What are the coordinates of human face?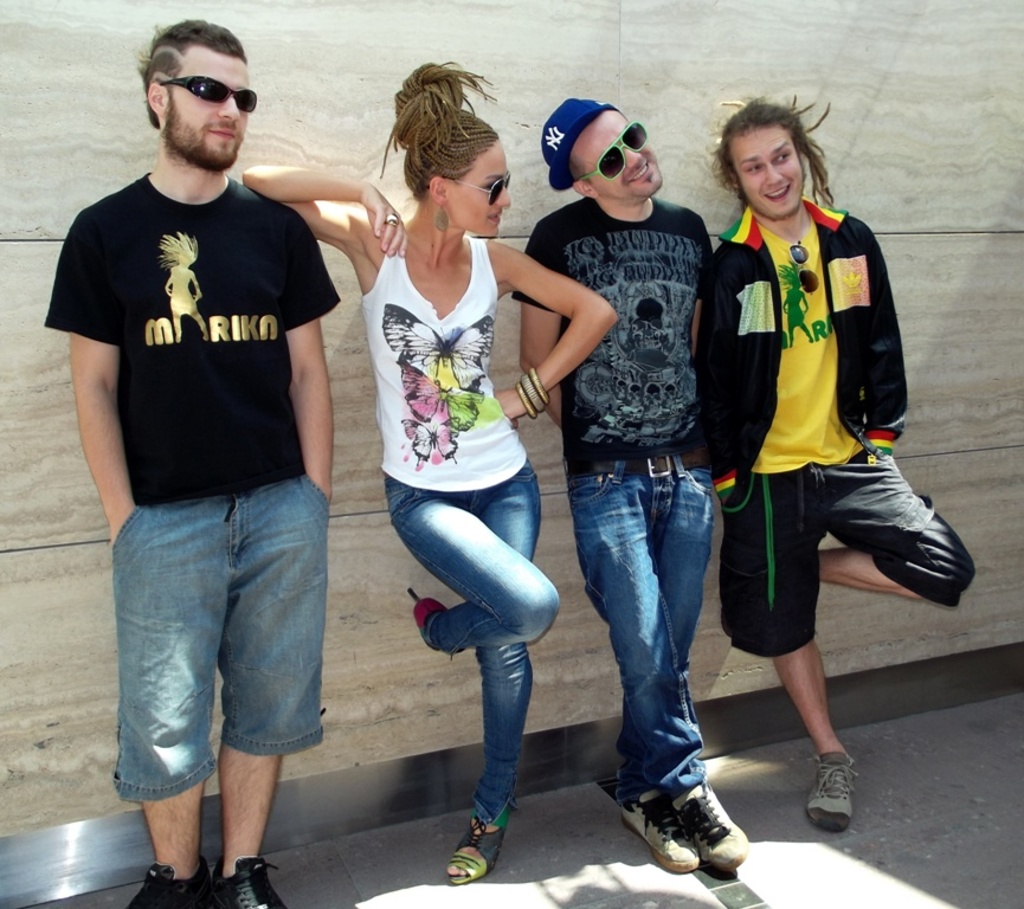
{"x1": 163, "y1": 53, "x2": 251, "y2": 167}.
